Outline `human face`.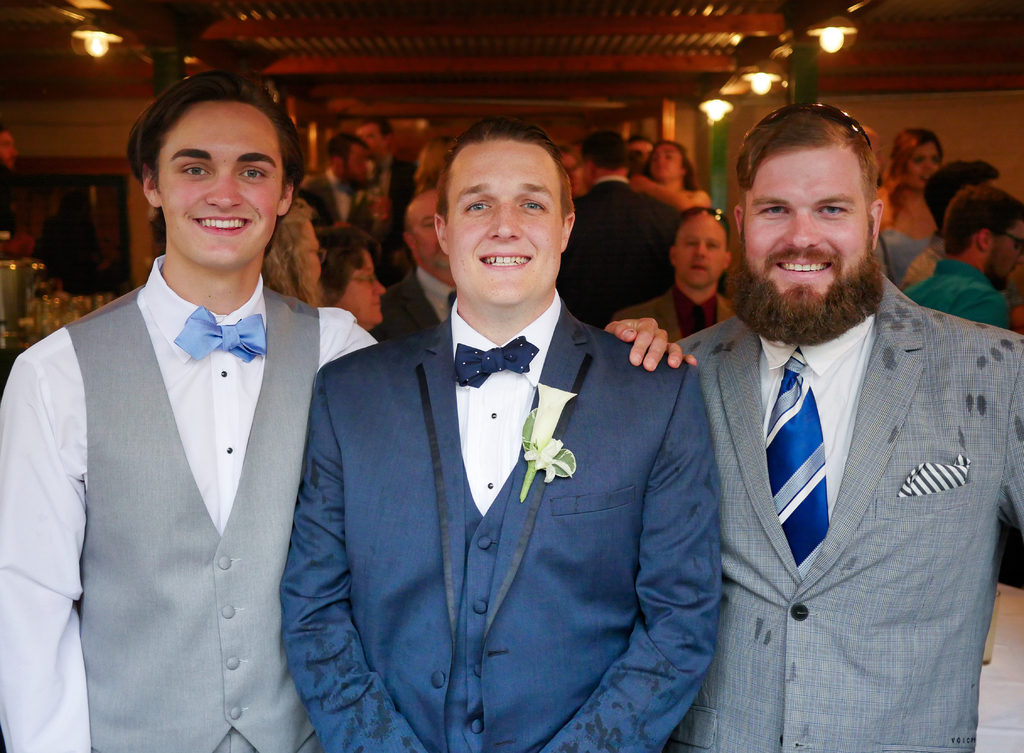
Outline: (x1=741, y1=142, x2=875, y2=324).
